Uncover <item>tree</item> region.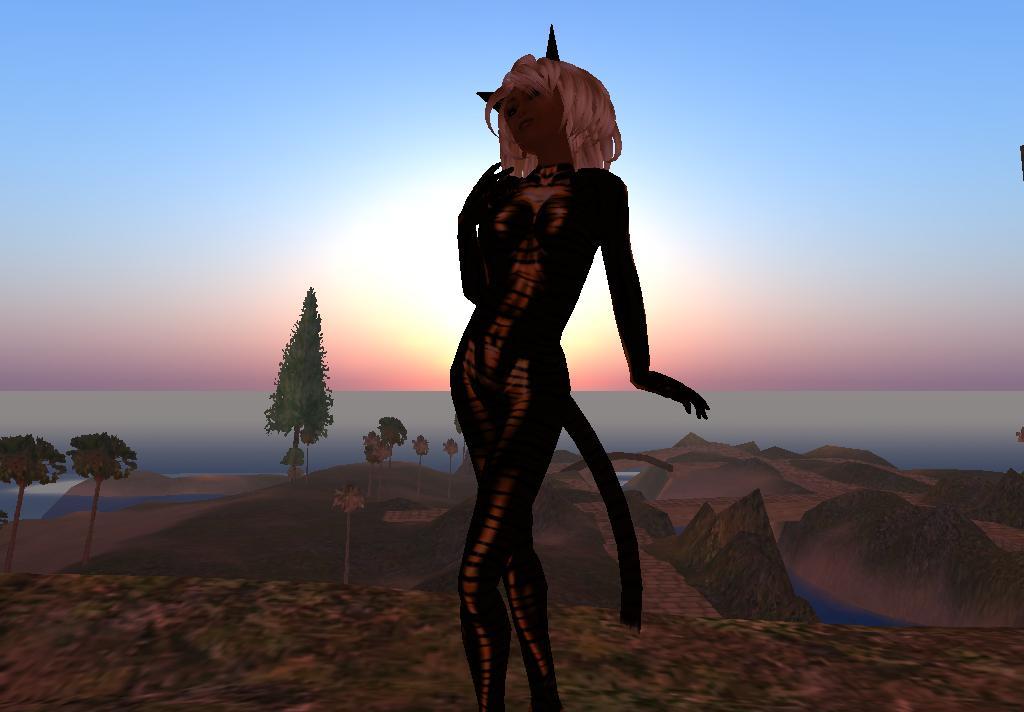
Uncovered: [x1=69, y1=436, x2=140, y2=559].
